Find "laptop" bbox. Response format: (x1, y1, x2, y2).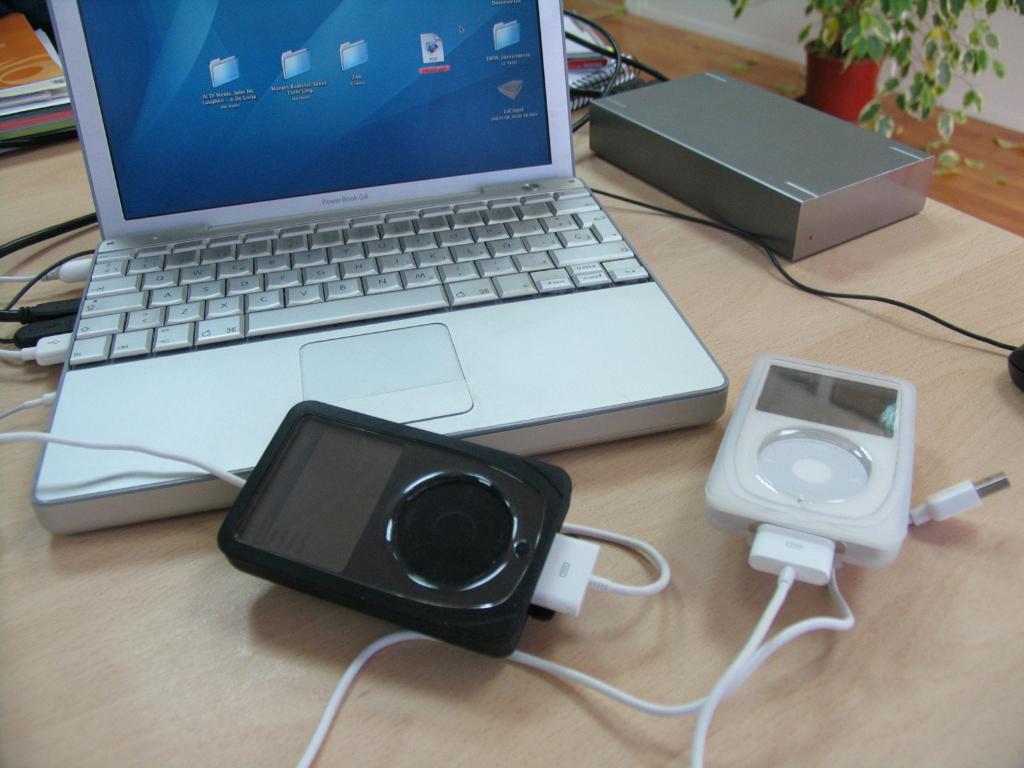
(33, 0, 724, 490).
